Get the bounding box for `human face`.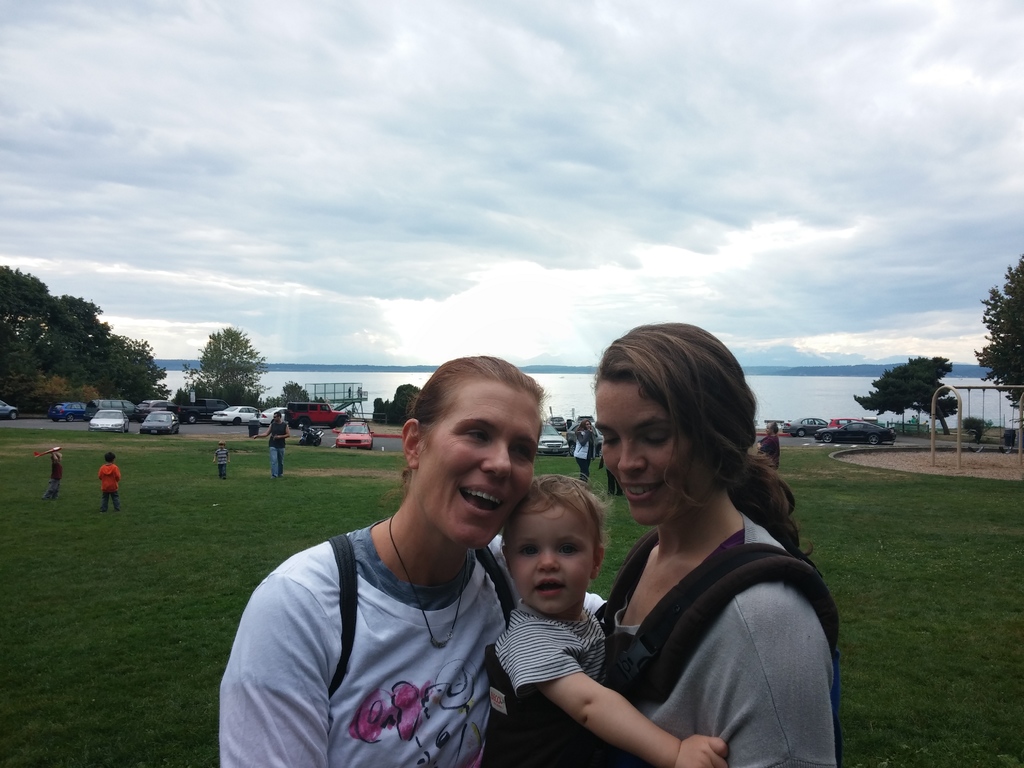
[508, 495, 596, 617].
